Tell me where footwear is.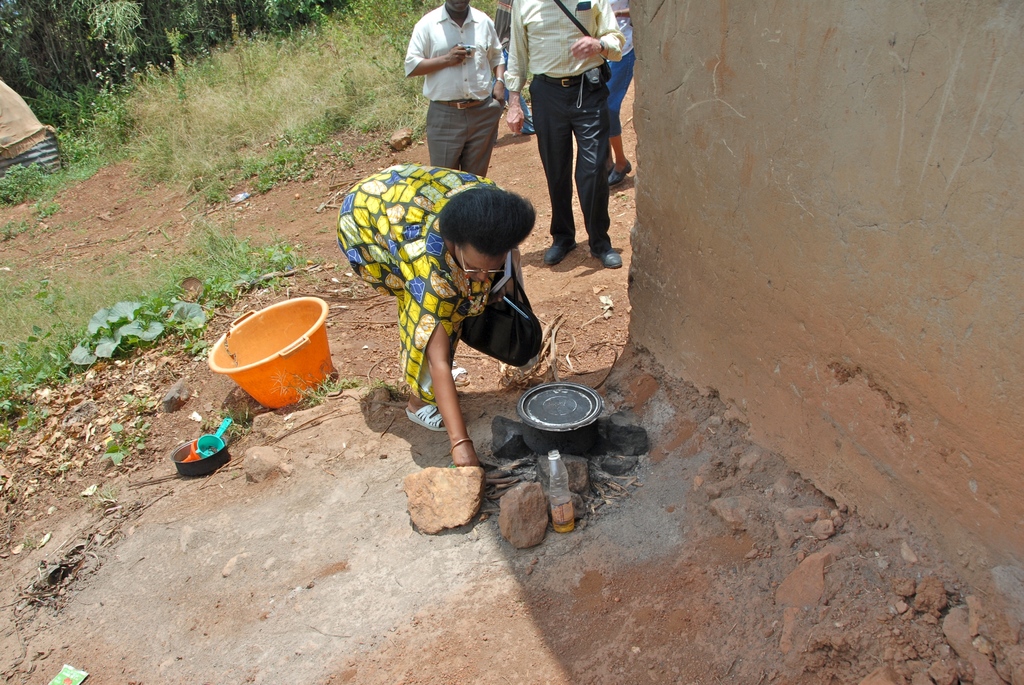
footwear is at x1=611 y1=156 x2=630 y2=182.
